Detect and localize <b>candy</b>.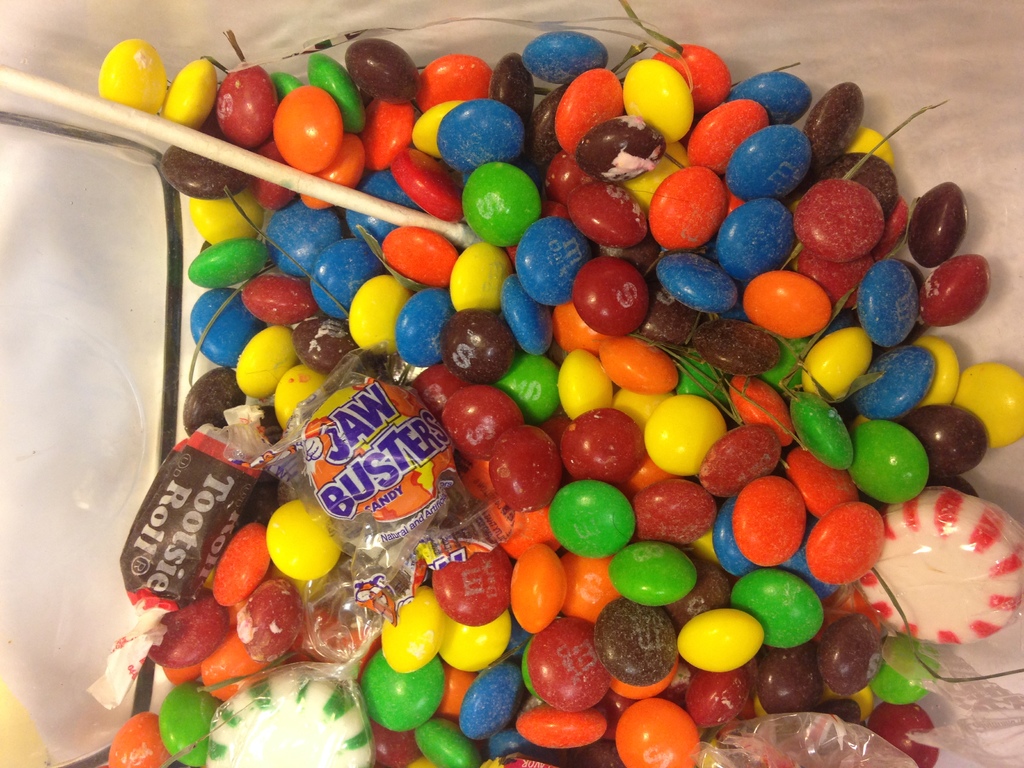
Localized at detection(90, 16, 1023, 767).
